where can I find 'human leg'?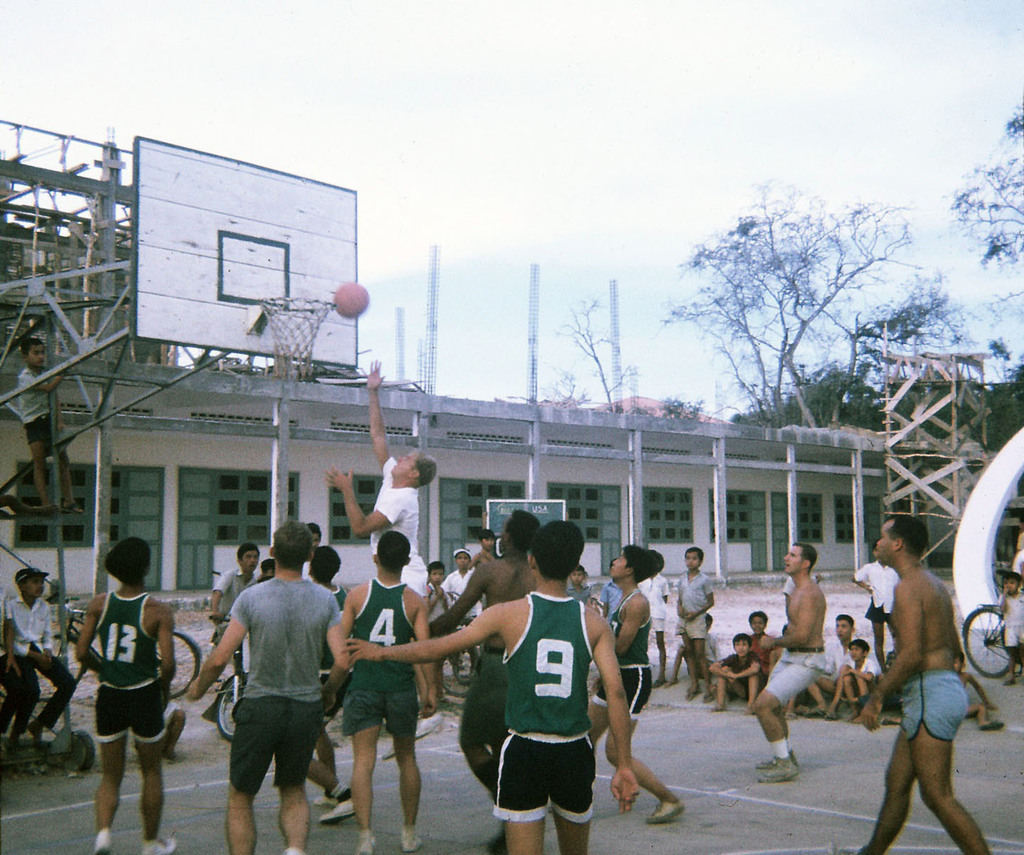
You can find it at (694,635,710,683).
